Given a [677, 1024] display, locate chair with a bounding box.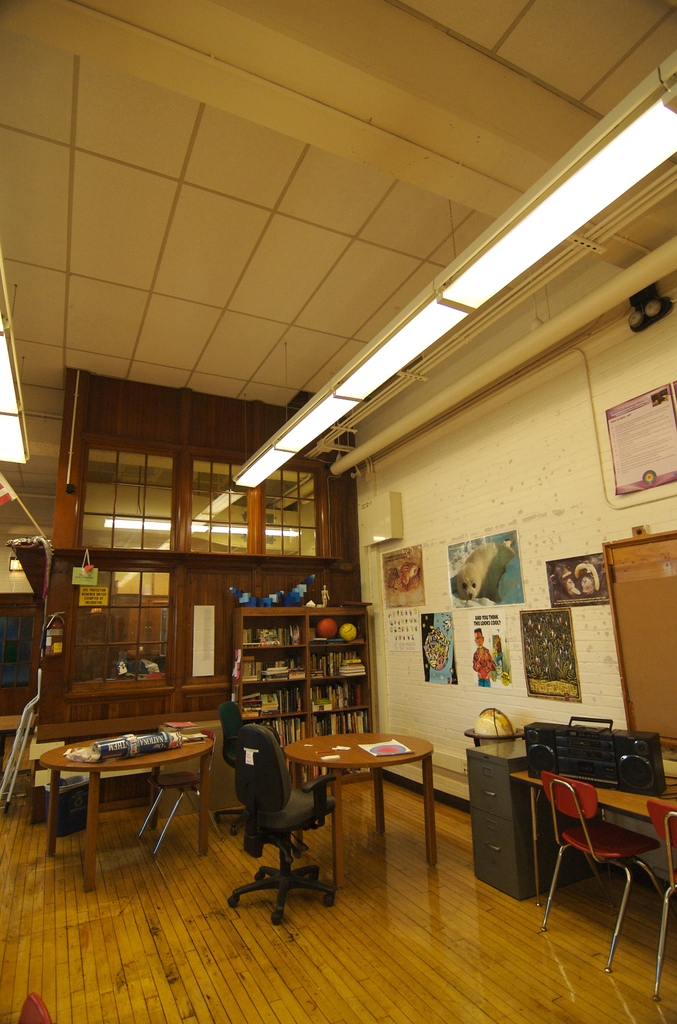
Located: bbox(138, 732, 213, 854).
